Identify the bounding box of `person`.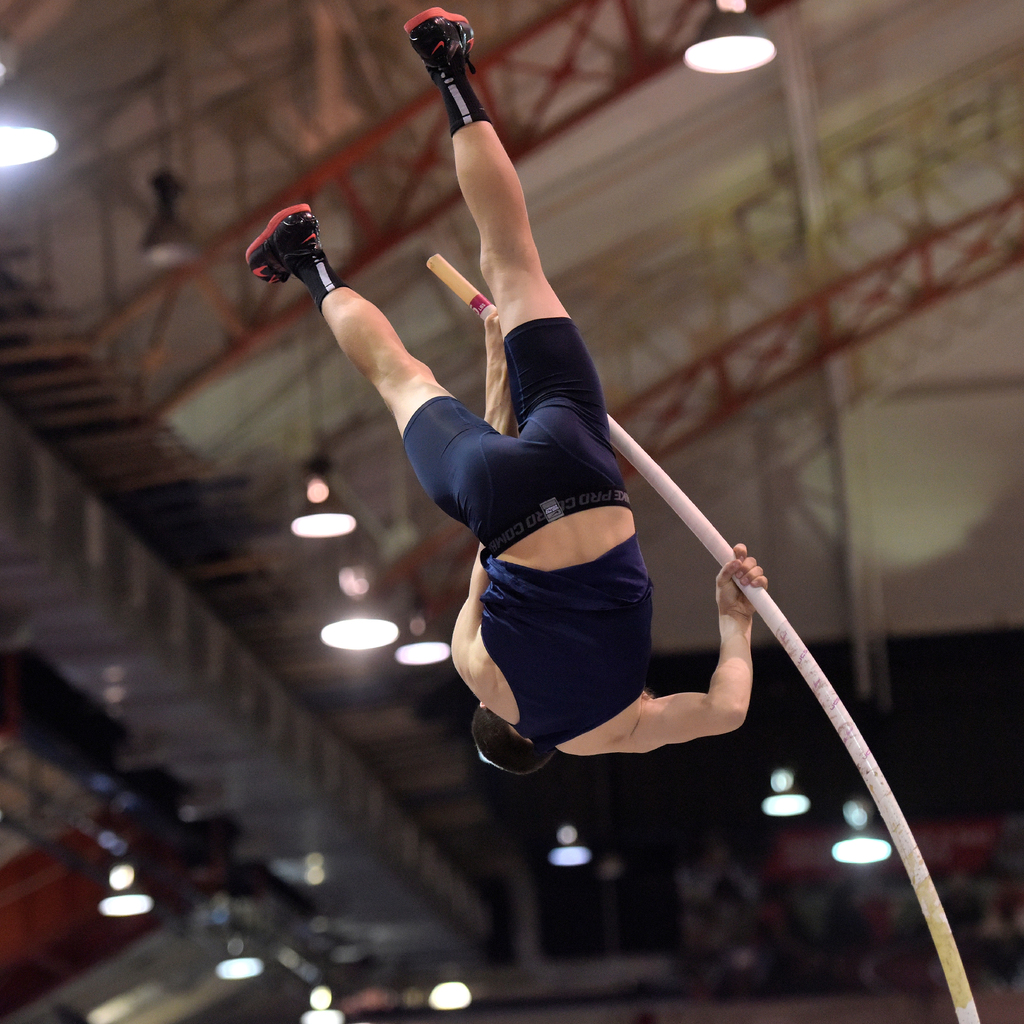
select_region(327, 27, 754, 865).
